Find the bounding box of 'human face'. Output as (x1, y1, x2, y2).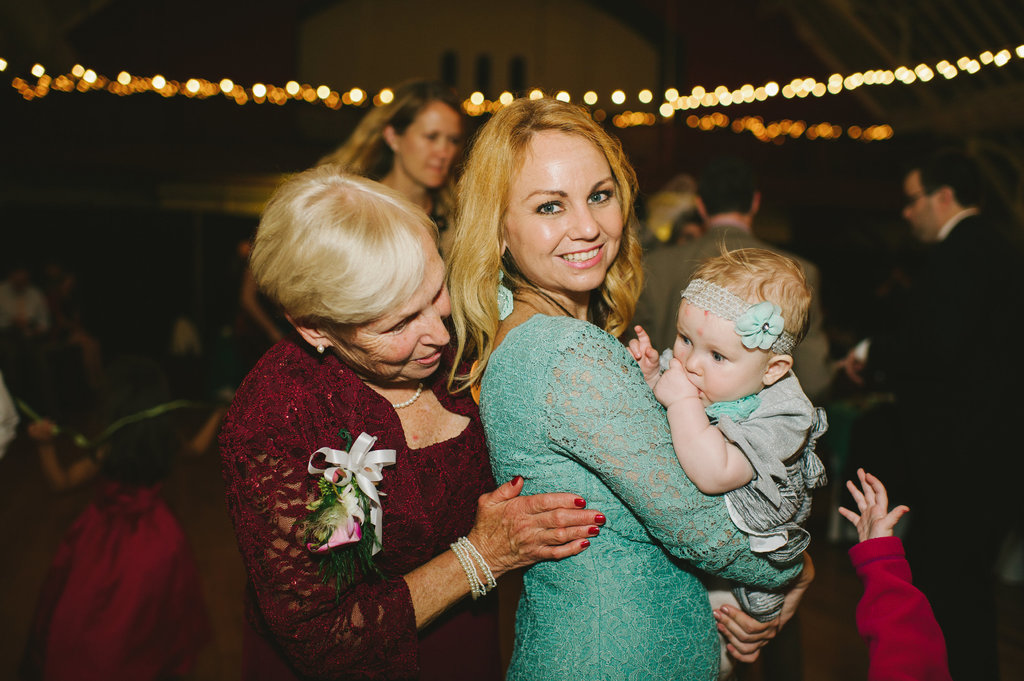
(400, 98, 464, 188).
